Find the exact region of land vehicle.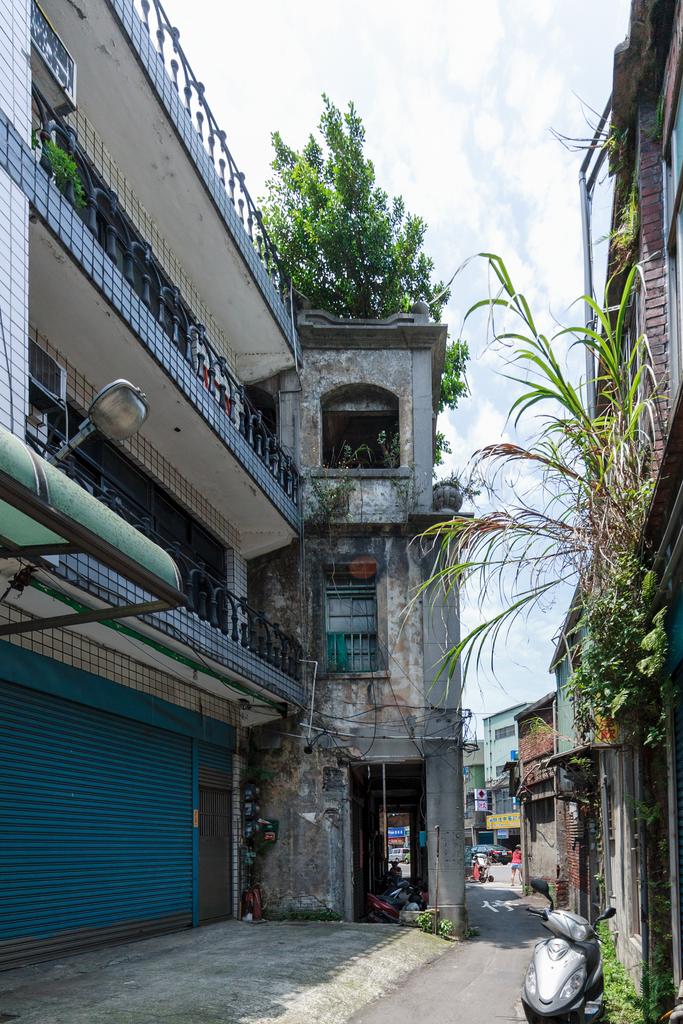
Exact region: Rect(391, 851, 408, 858).
